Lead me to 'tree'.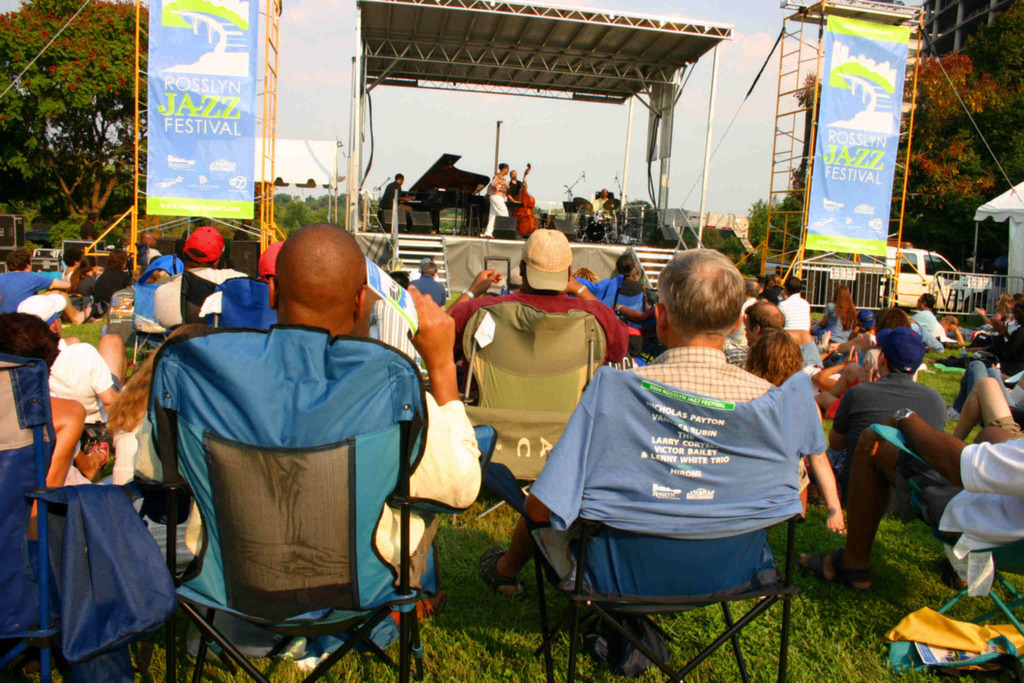
Lead to {"x1": 8, "y1": 15, "x2": 139, "y2": 253}.
